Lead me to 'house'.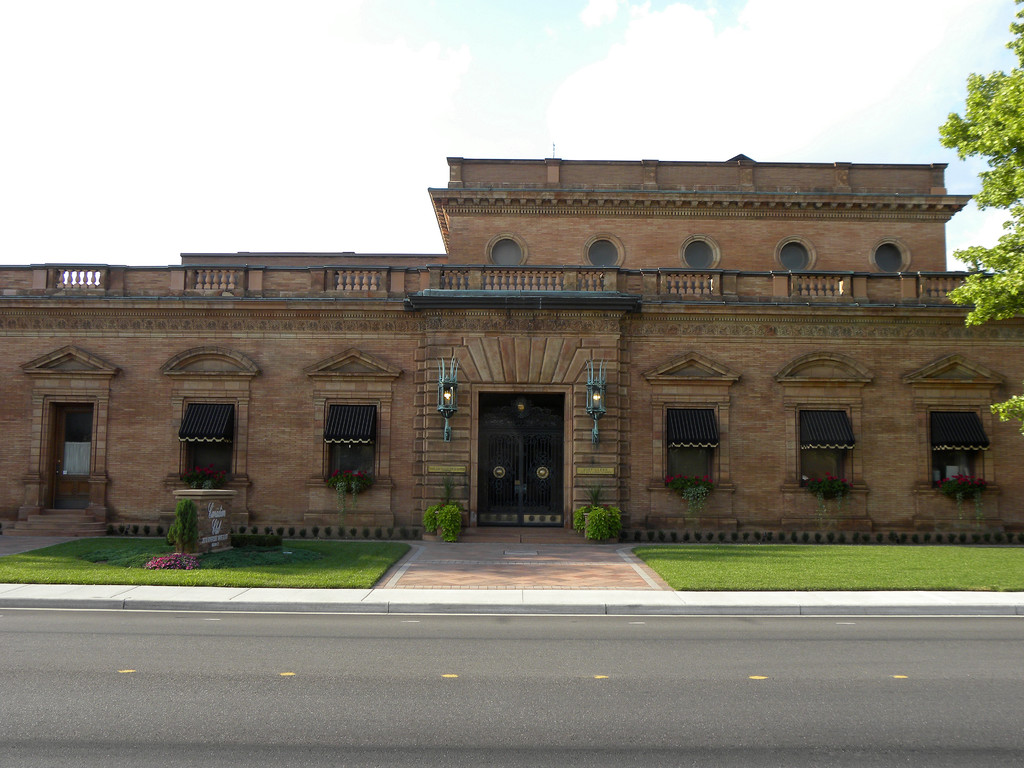
Lead to [937,172,1019,541].
